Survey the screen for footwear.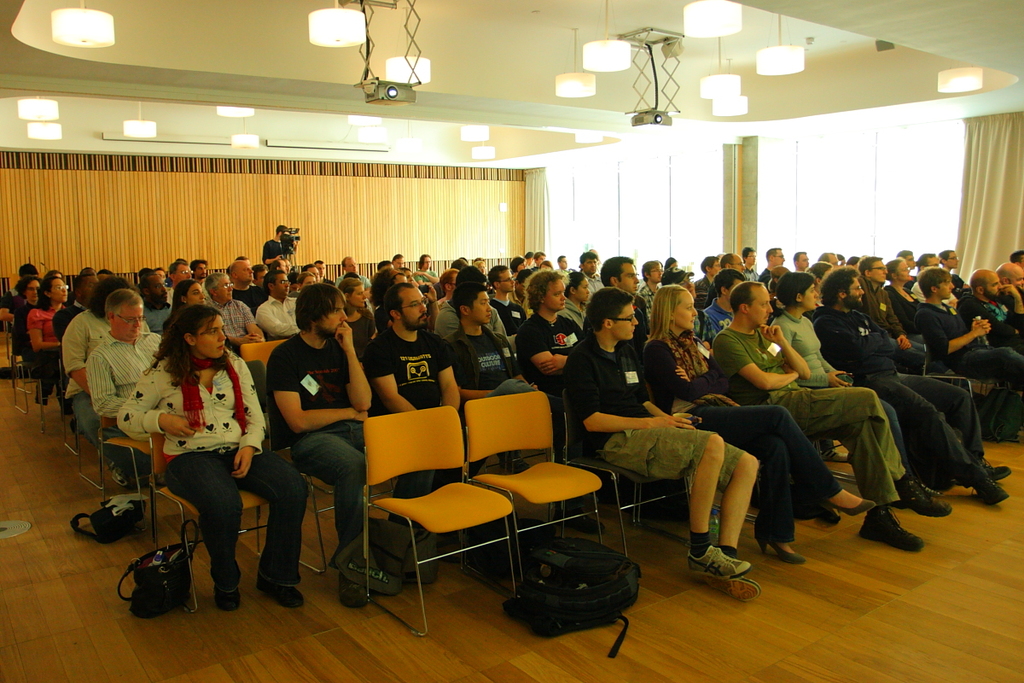
Survey found: box=[105, 467, 131, 486].
